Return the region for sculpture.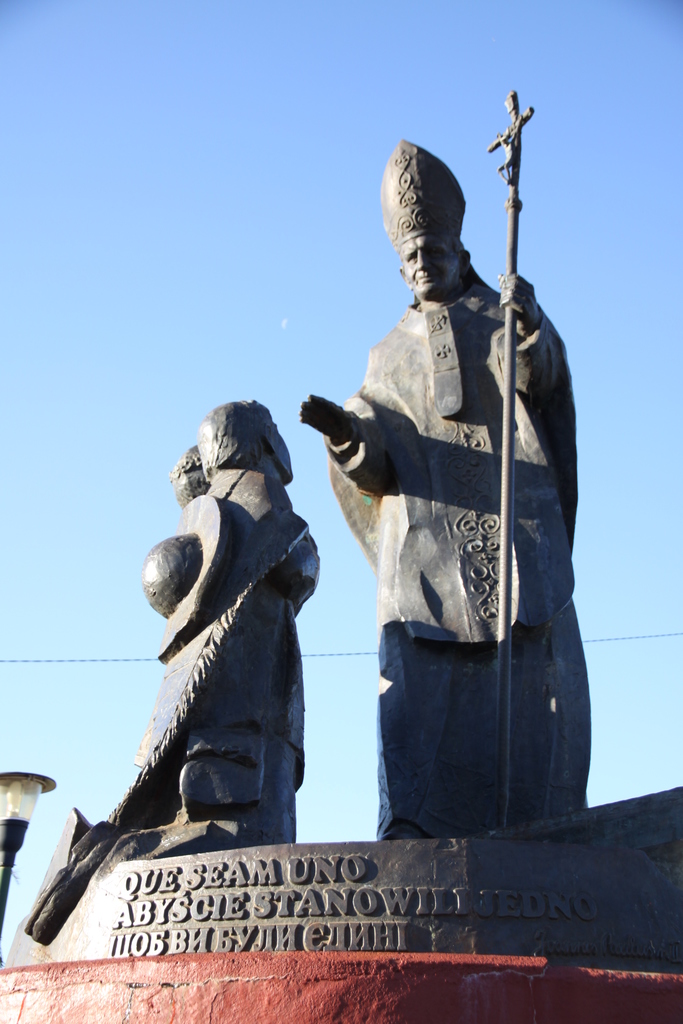
l=311, t=134, r=633, b=845.
